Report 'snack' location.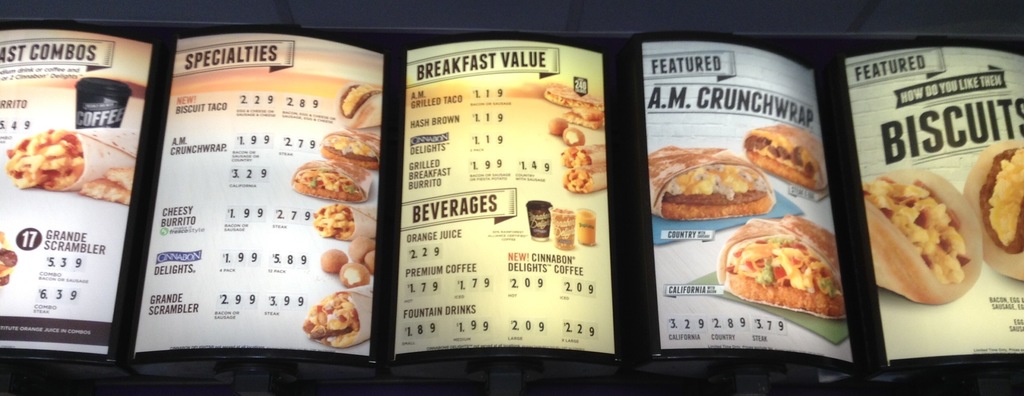
Report: 290, 157, 375, 218.
